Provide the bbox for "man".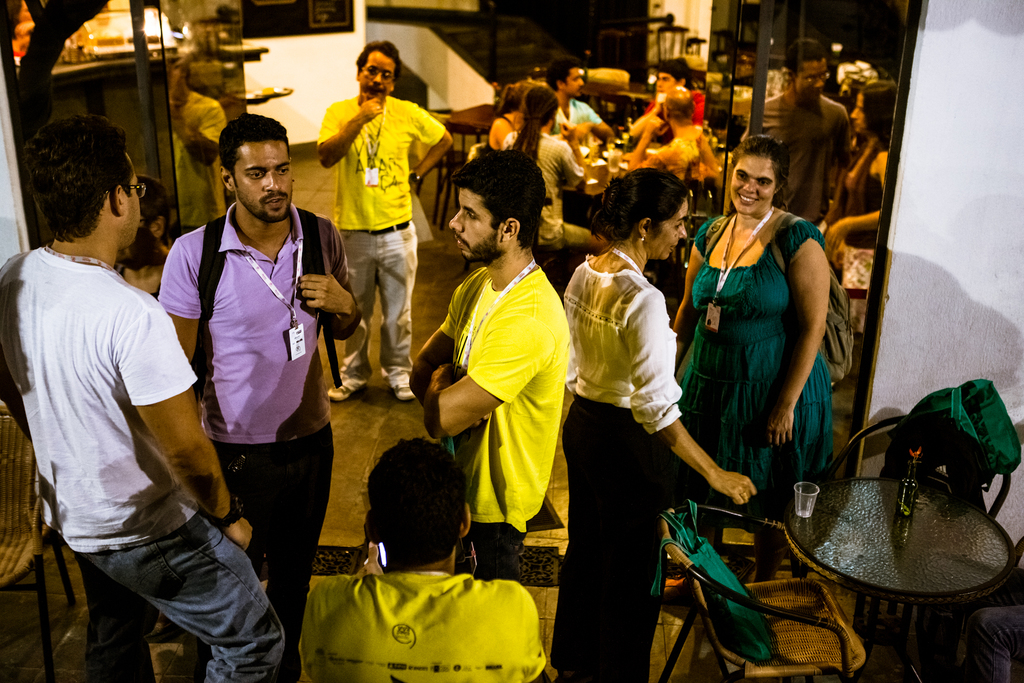
{"x1": 296, "y1": 436, "x2": 552, "y2": 682}.
